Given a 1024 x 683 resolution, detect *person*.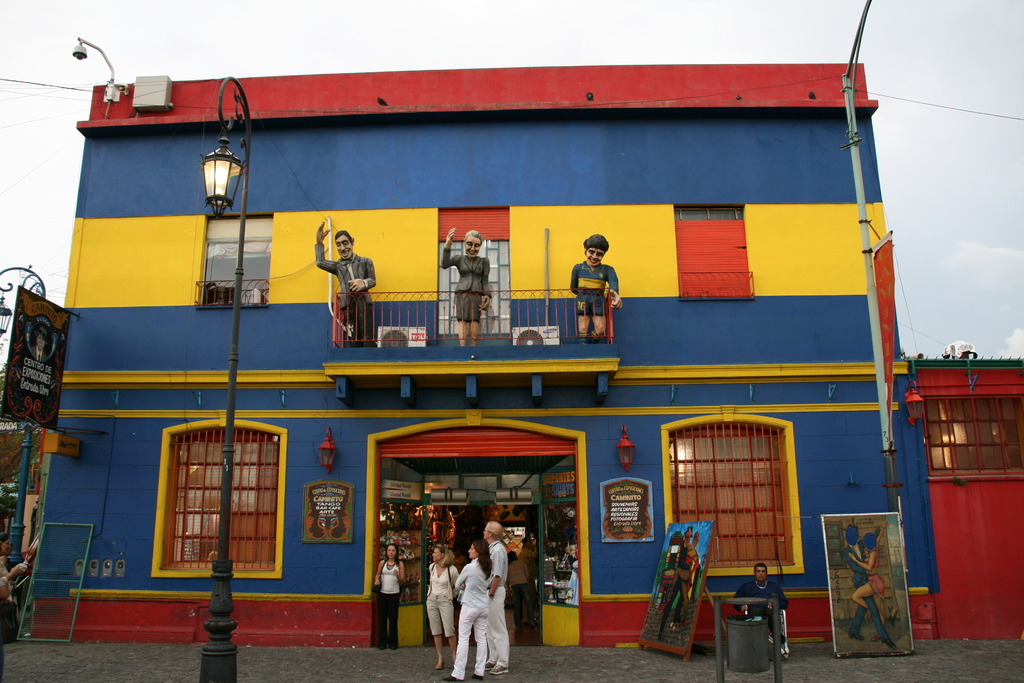
(450, 538, 493, 682).
